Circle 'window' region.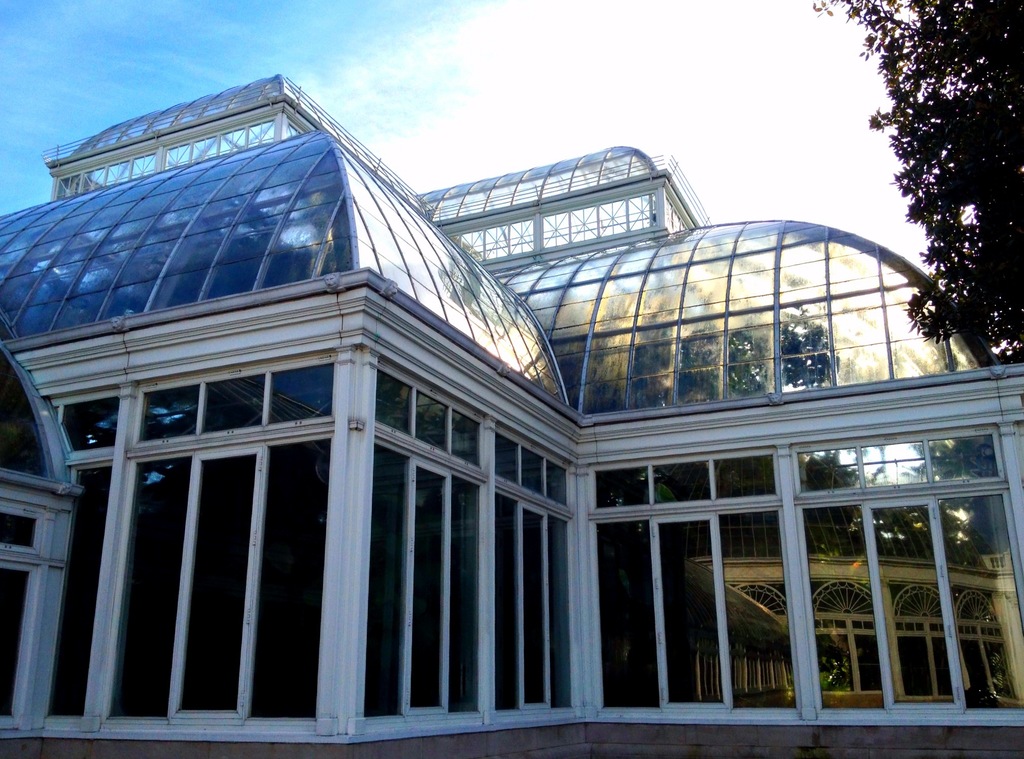
Region: bbox(365, 438, 406, 717).
